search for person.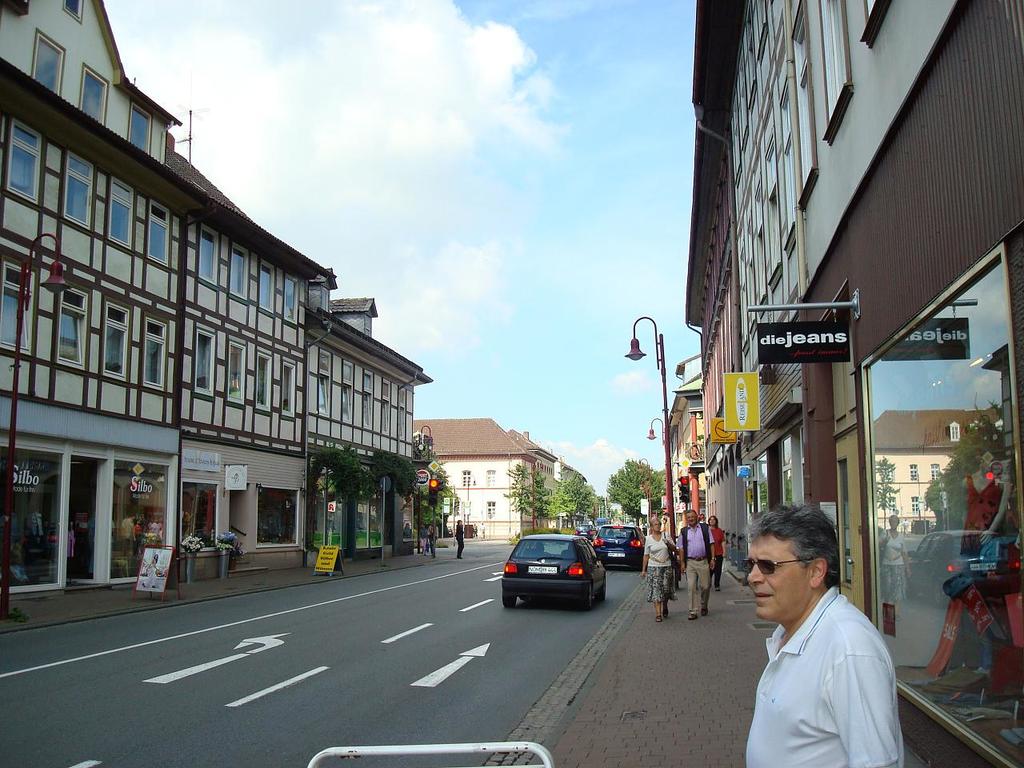
Found at 430 523 438 552.
